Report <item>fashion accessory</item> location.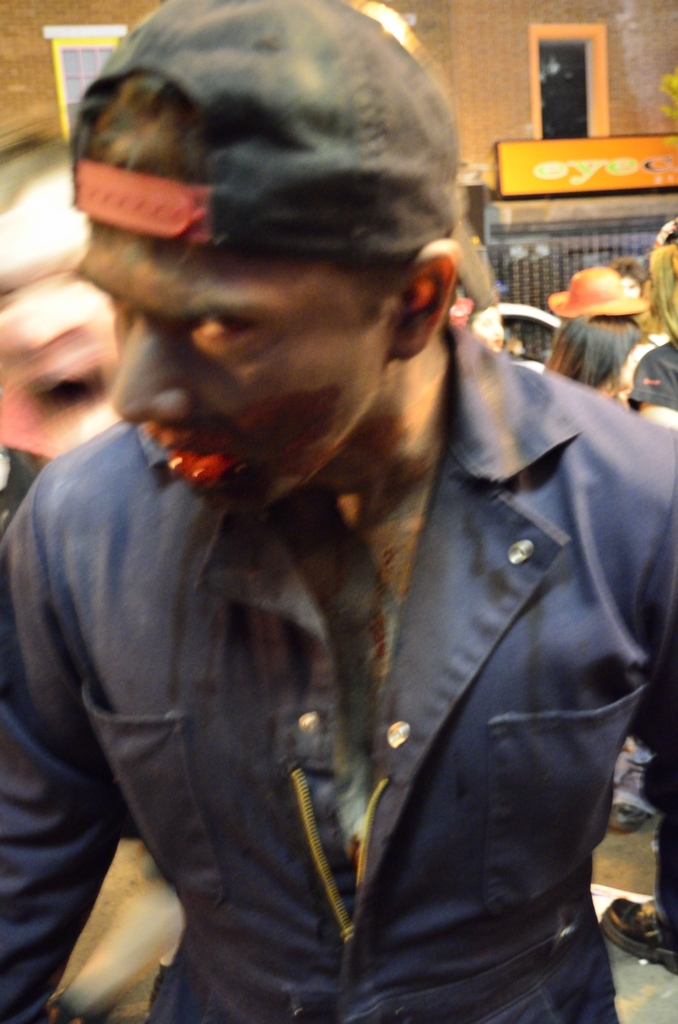
Report: detection(67, 0, 497, 316).
